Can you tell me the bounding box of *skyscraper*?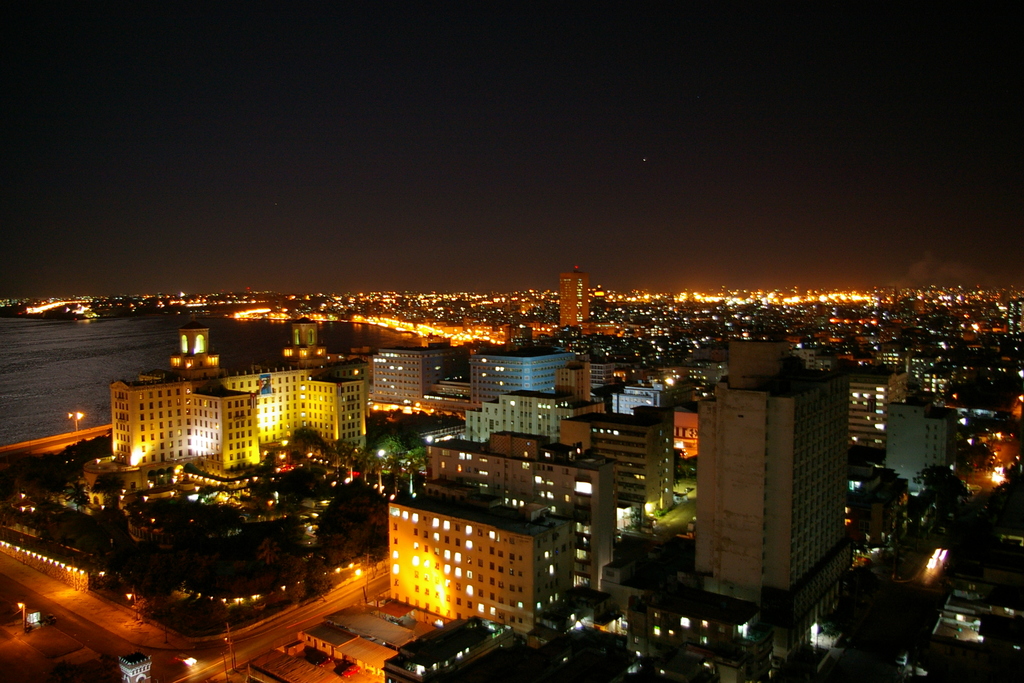
[464, 388, 577, 447].
